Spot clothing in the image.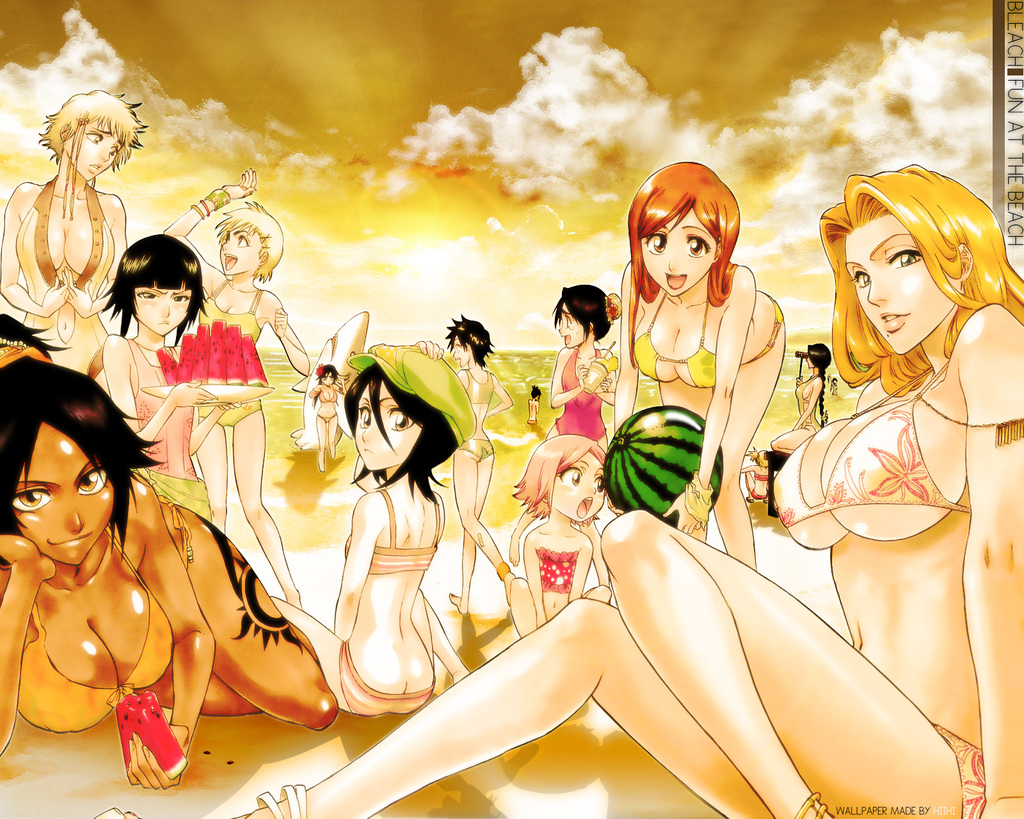
clothing found at <box>779,351,984,557</box>.
